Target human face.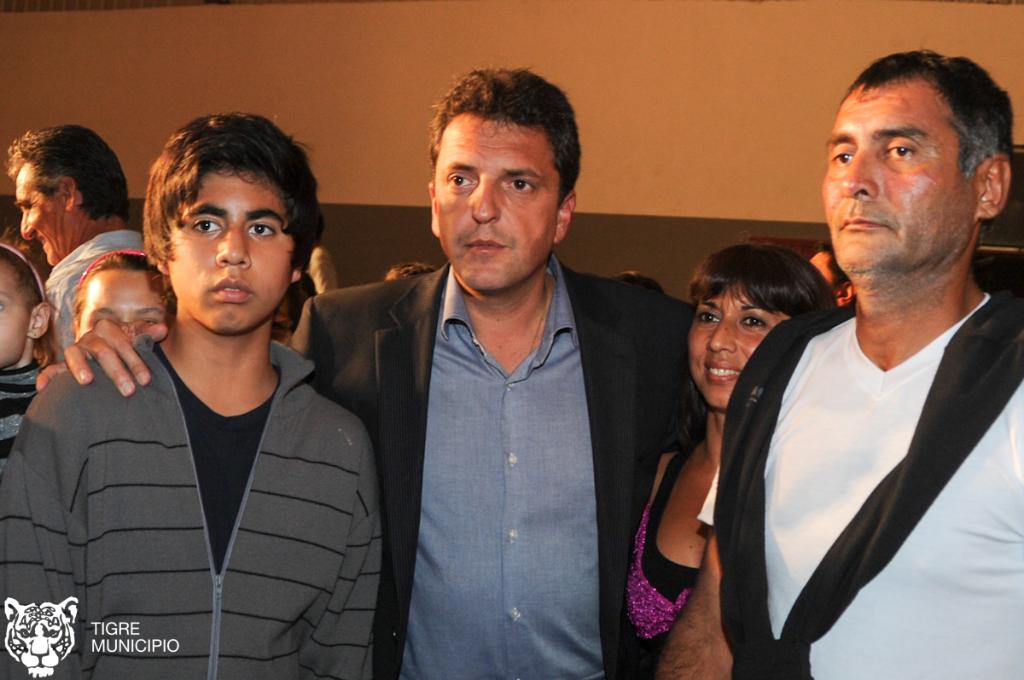
Target region: (left=14, top=160, right=75, bottom=266).
